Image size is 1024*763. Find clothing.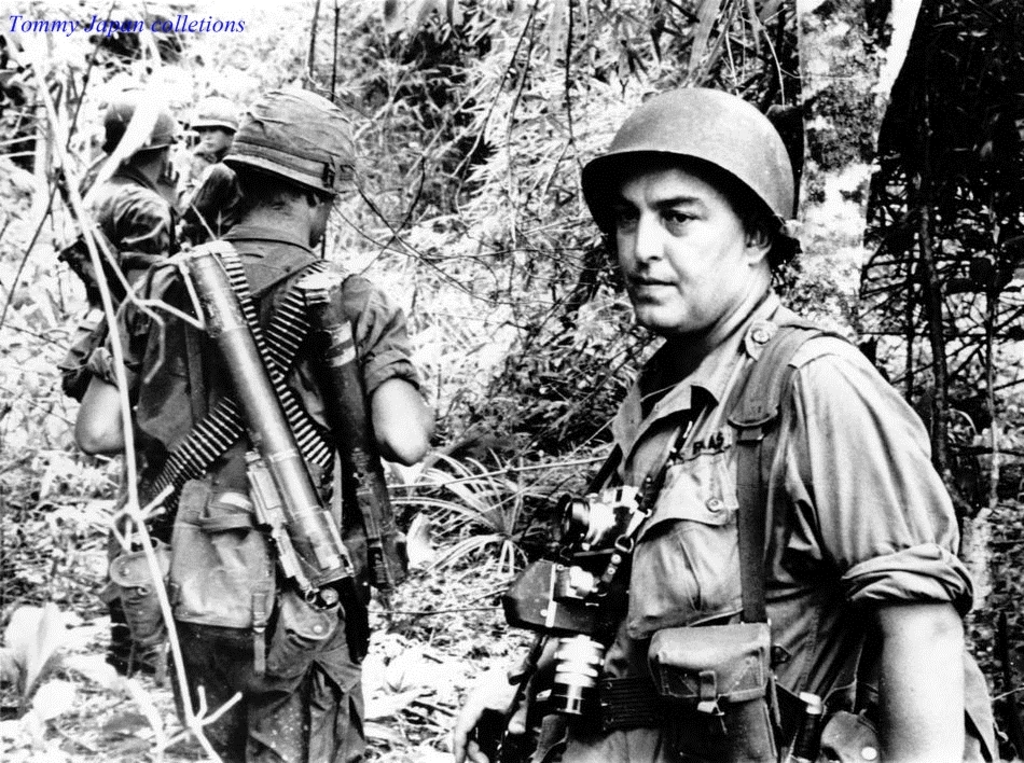
bbox=[179, 153, 235, 239].
